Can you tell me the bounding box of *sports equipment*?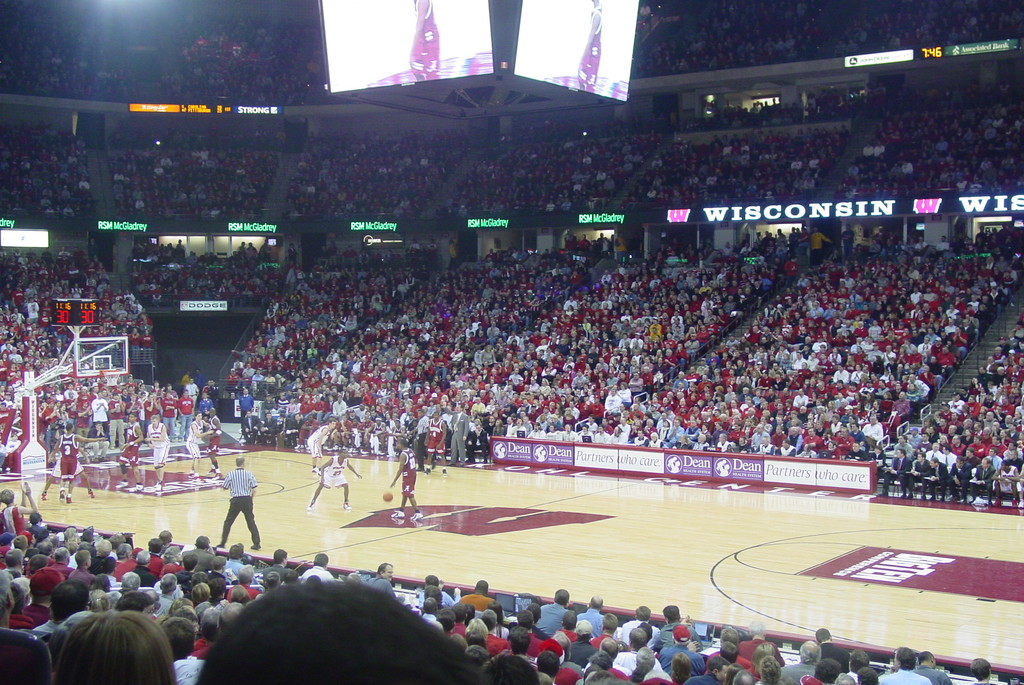
crop(101, 367, 124, 388).
